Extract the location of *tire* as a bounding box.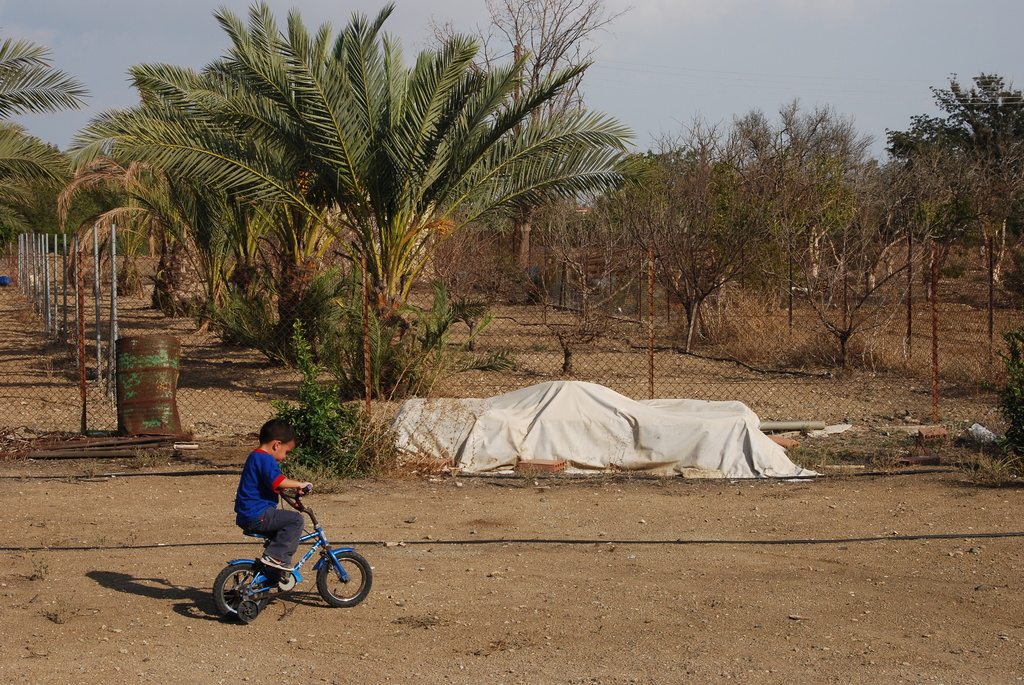
211/564/279/620.
